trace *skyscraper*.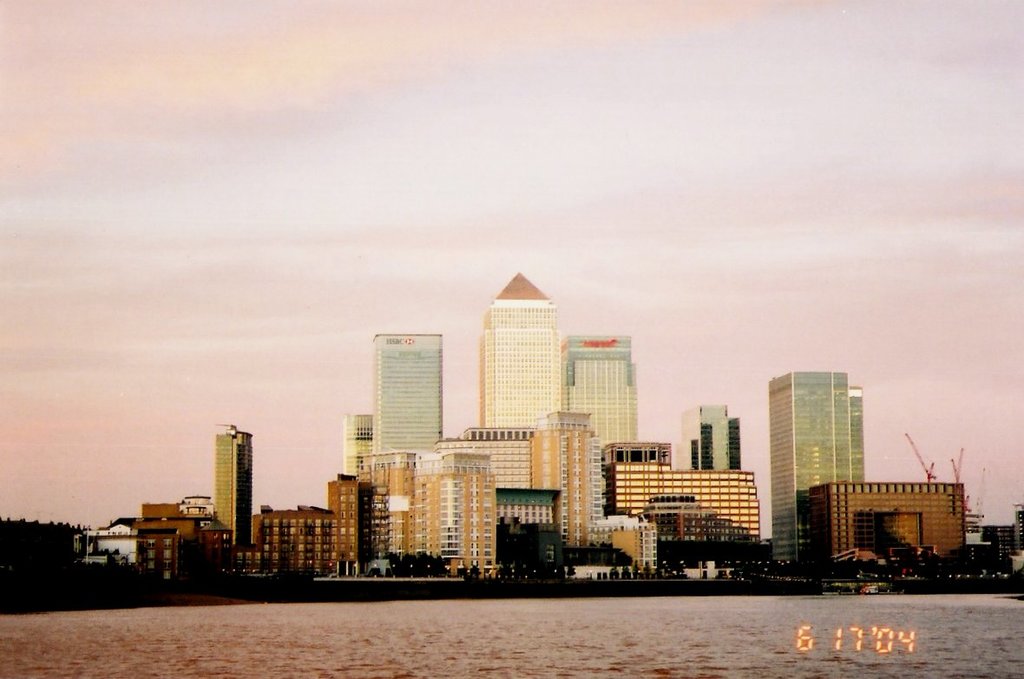
Traced to [x1=213, y1=423, x2=257, y2=564].
